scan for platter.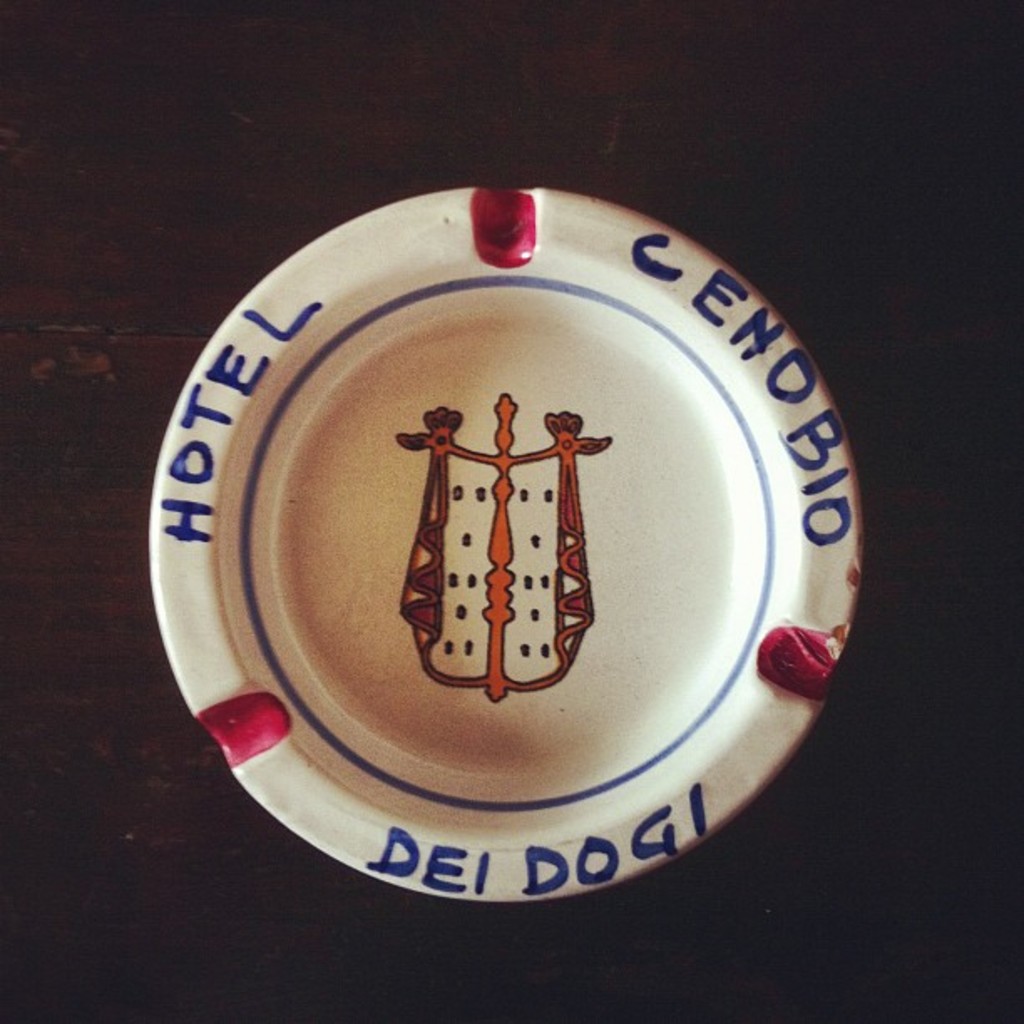
Scan result: (151, 186, 863, 904).
